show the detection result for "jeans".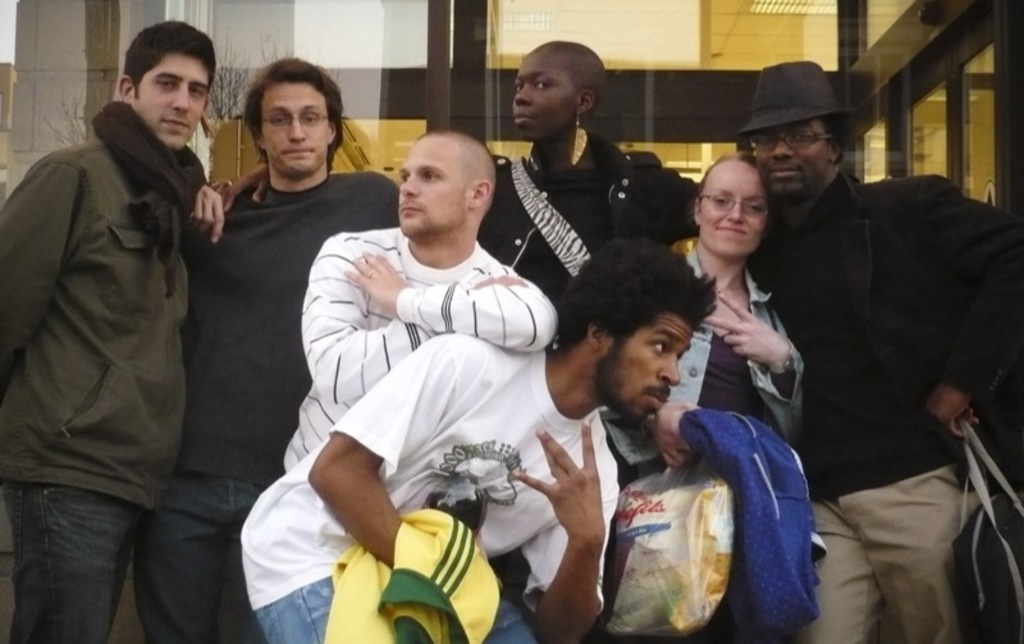
136 470 269 641.
